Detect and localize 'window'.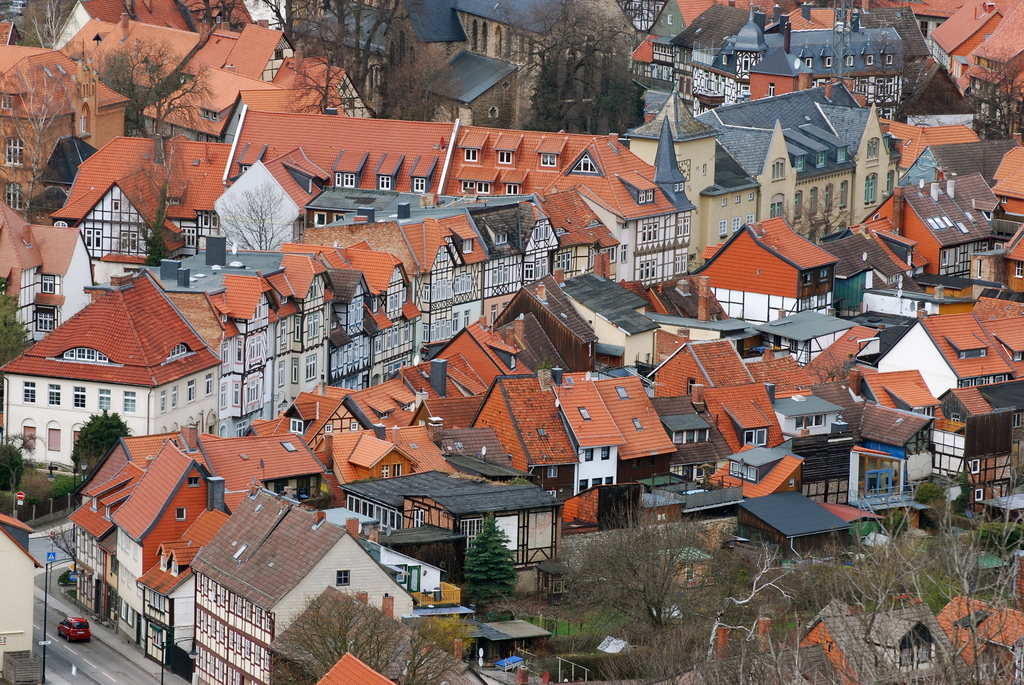
Localized at (884,51,896,65).
